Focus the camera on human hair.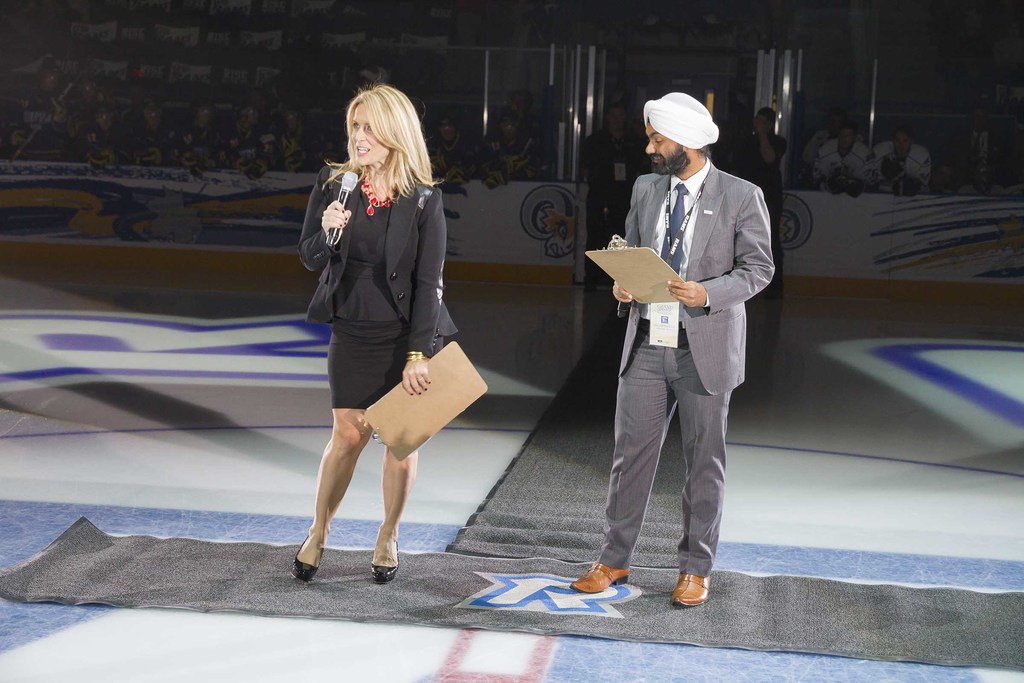
Focus region: bbox(337, 76, 428, 213).
